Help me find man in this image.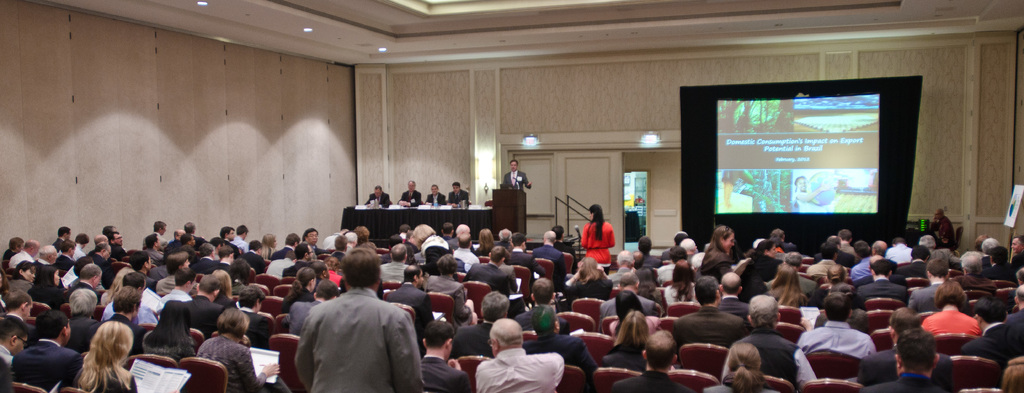
Found it: detection(475, 317, 563, 392).
